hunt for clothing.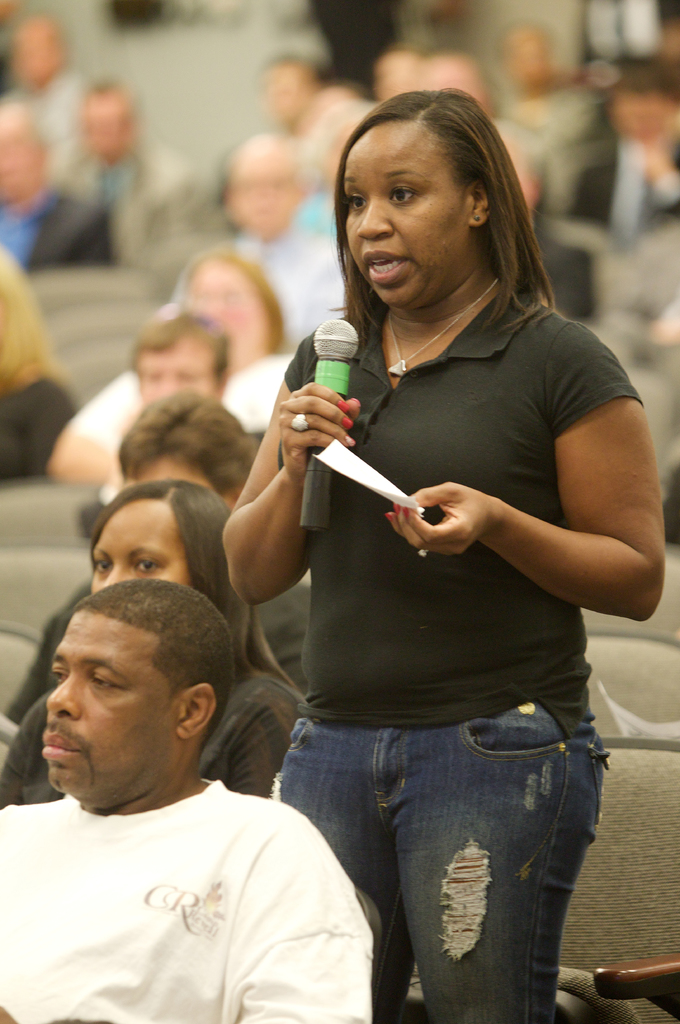
Hunted down at [11, 724, 393, 1023].
